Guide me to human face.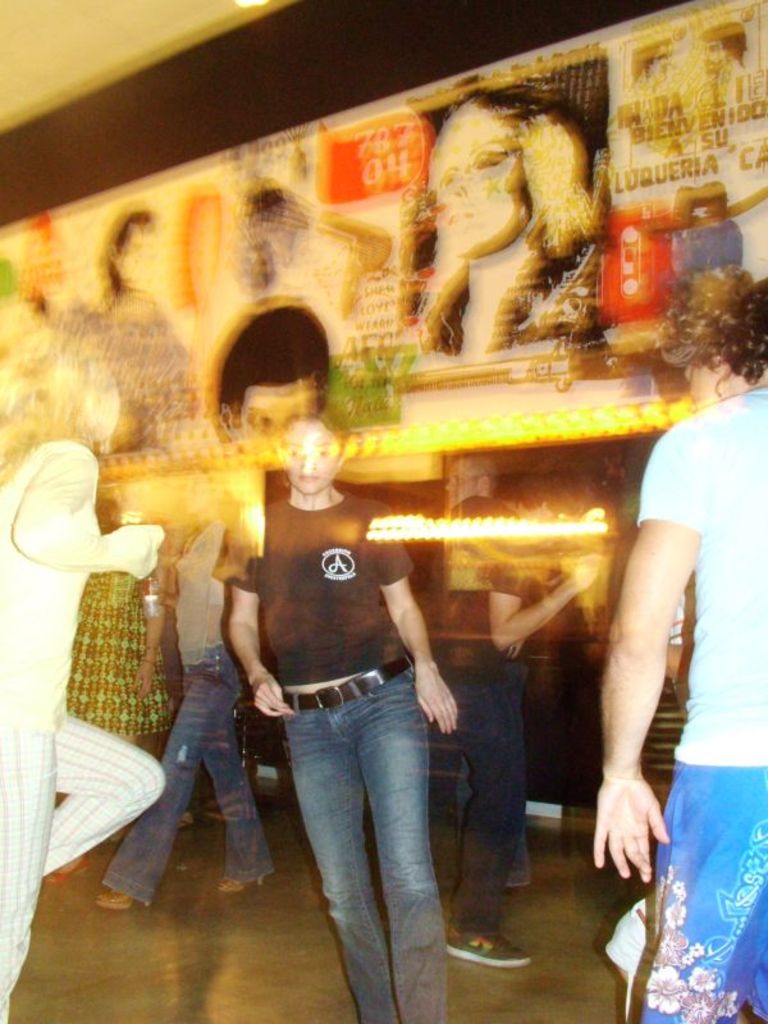
Guidance: pyautogui.locateOnScreen(421, 101, 529, 262).
